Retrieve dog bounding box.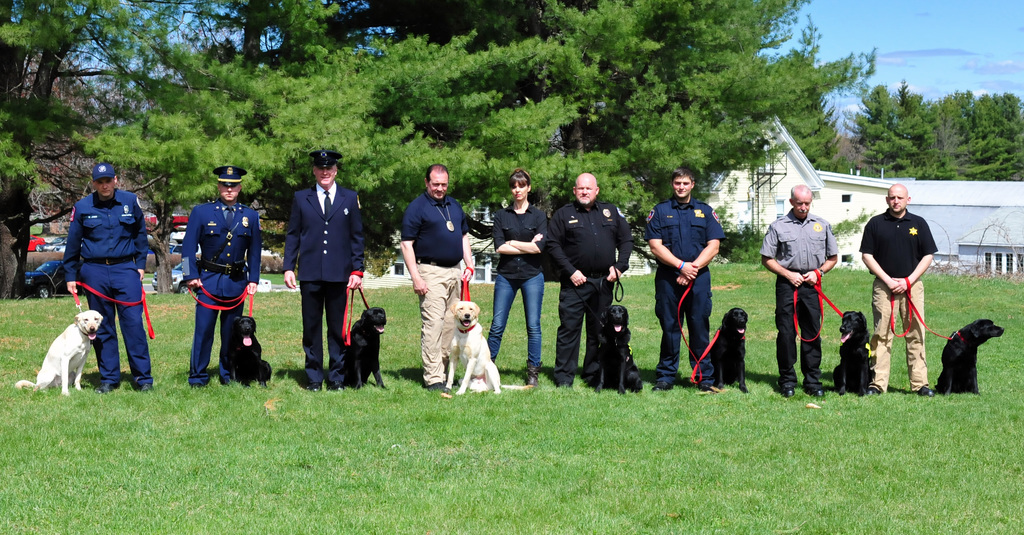
Bounding box: 13:309:105:395.
